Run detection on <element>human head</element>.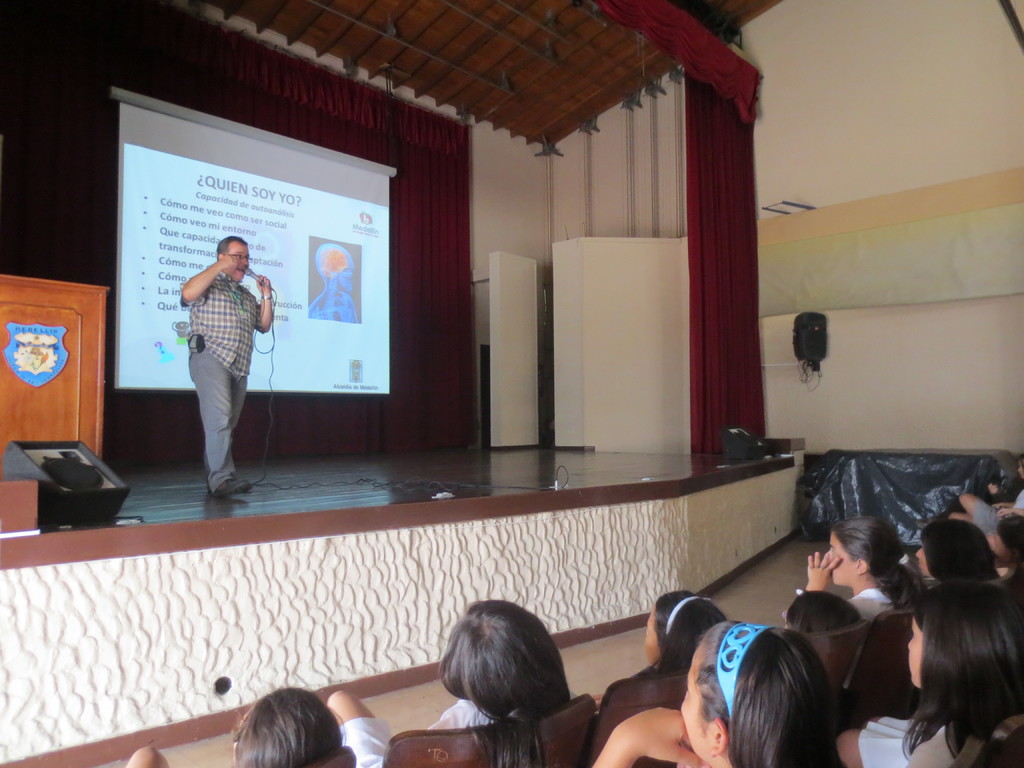
Result: detection(780, 591, 860, 636).
